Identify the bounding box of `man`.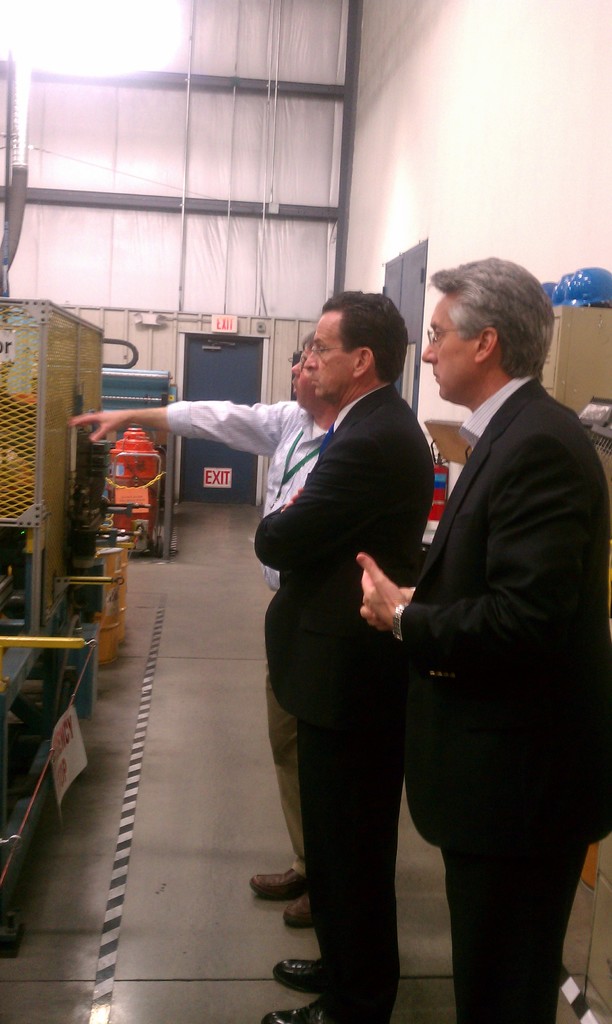
bbox=[253, 290, 433, 1023].
